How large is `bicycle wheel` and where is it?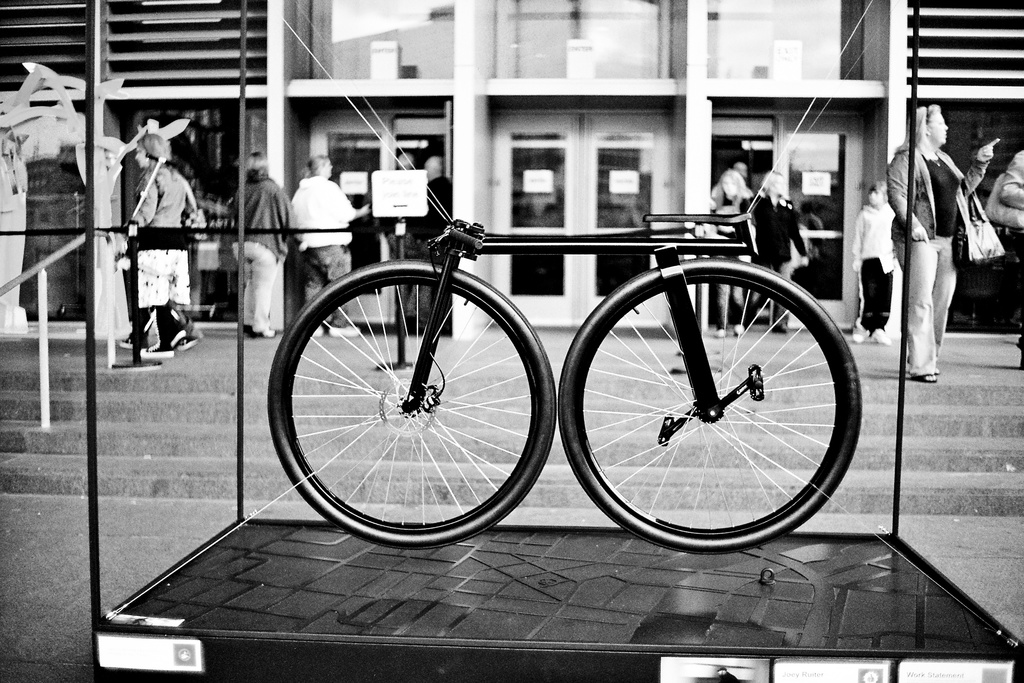
Bounding box: bbox(266, 255, 554, 547).
